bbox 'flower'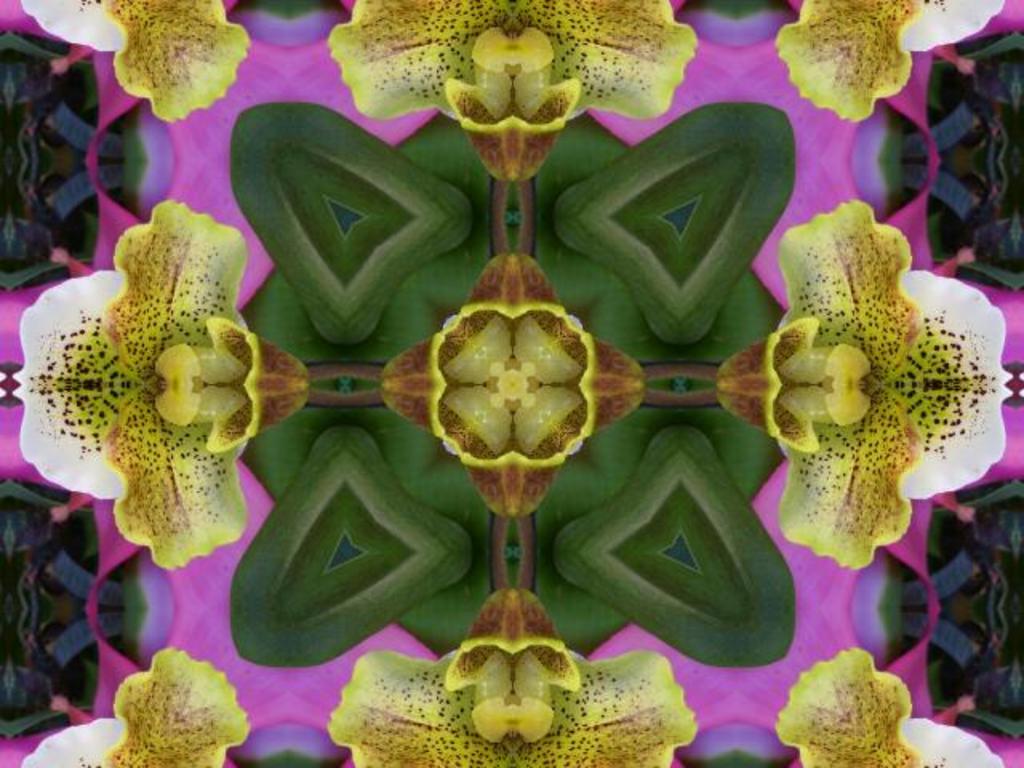
[left=773, top=0, right=1003, bottom=125]
